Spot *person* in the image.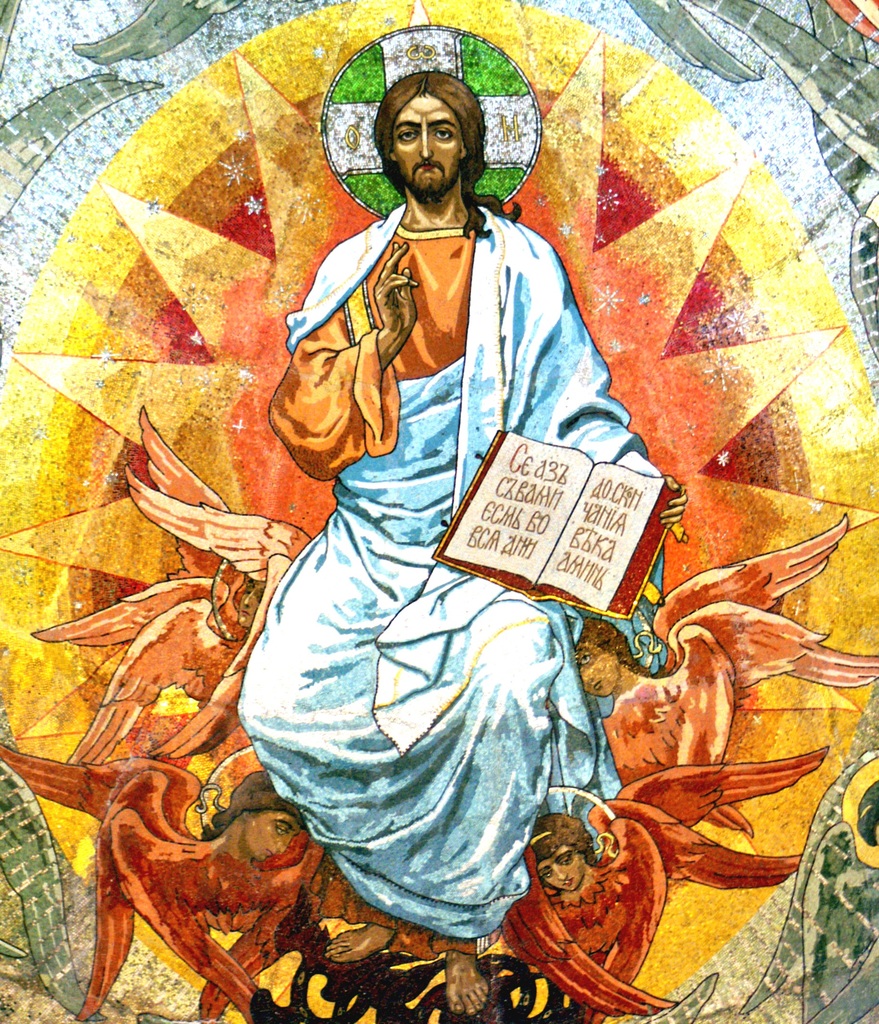
*person* found at [498,810,635,967].
